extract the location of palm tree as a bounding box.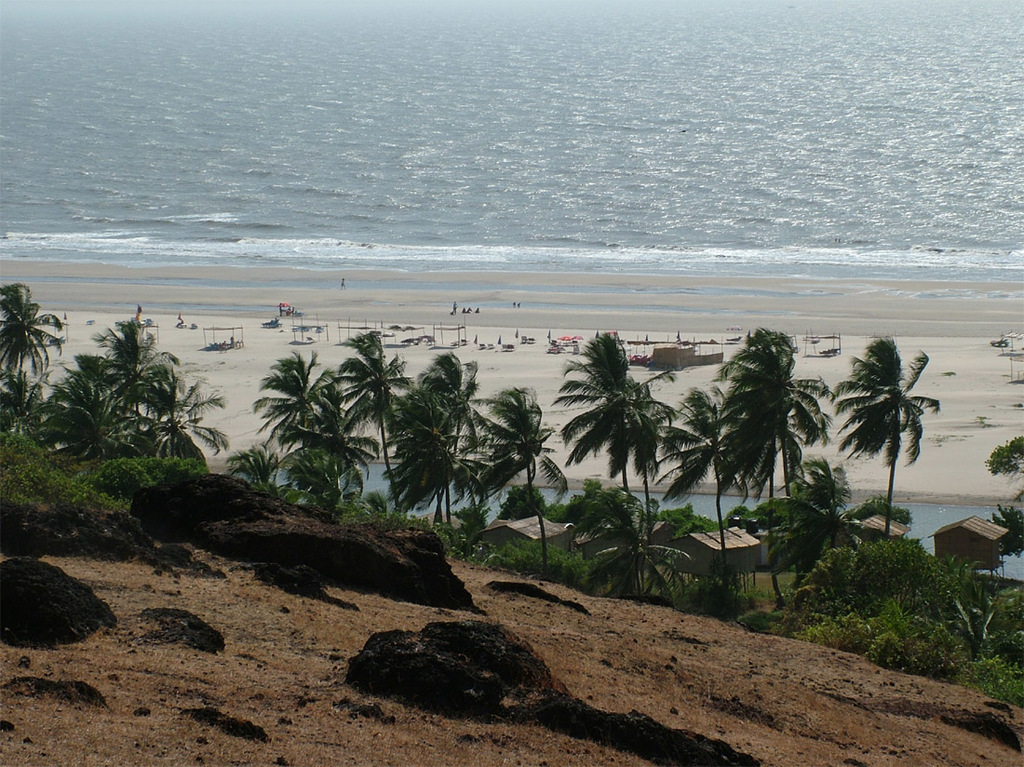
pyautogui.locateOnScreen(482, 388, 559, 571).
